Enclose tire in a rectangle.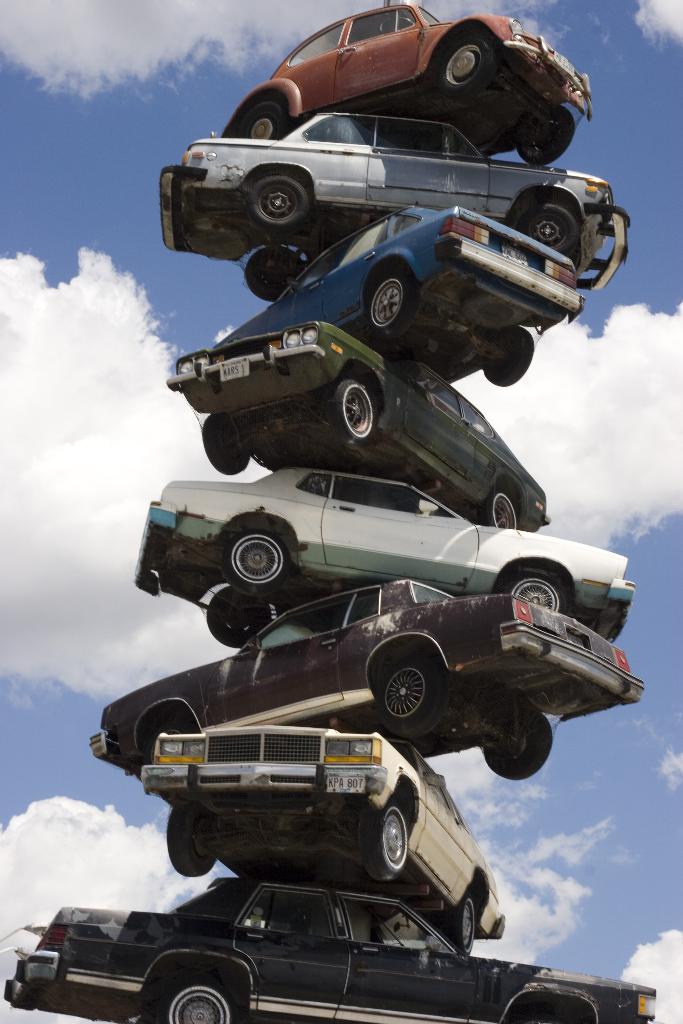
left=238, top=173, right=320, bottom=230.
